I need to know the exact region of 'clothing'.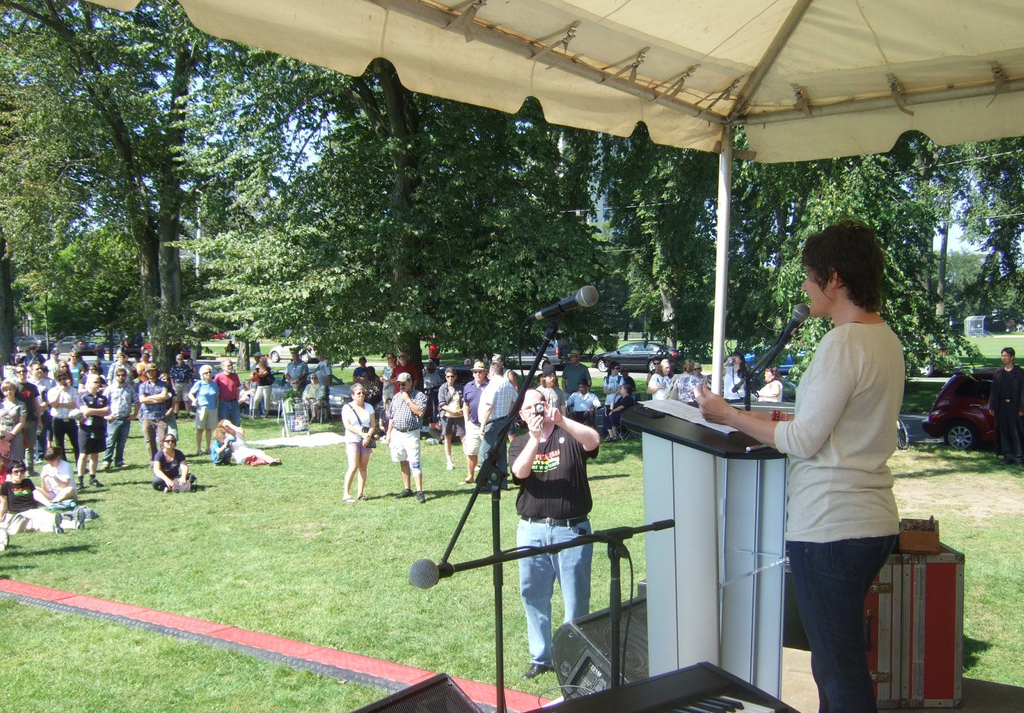
Region: x1=282 y1=386 x2=302 y2=412.
